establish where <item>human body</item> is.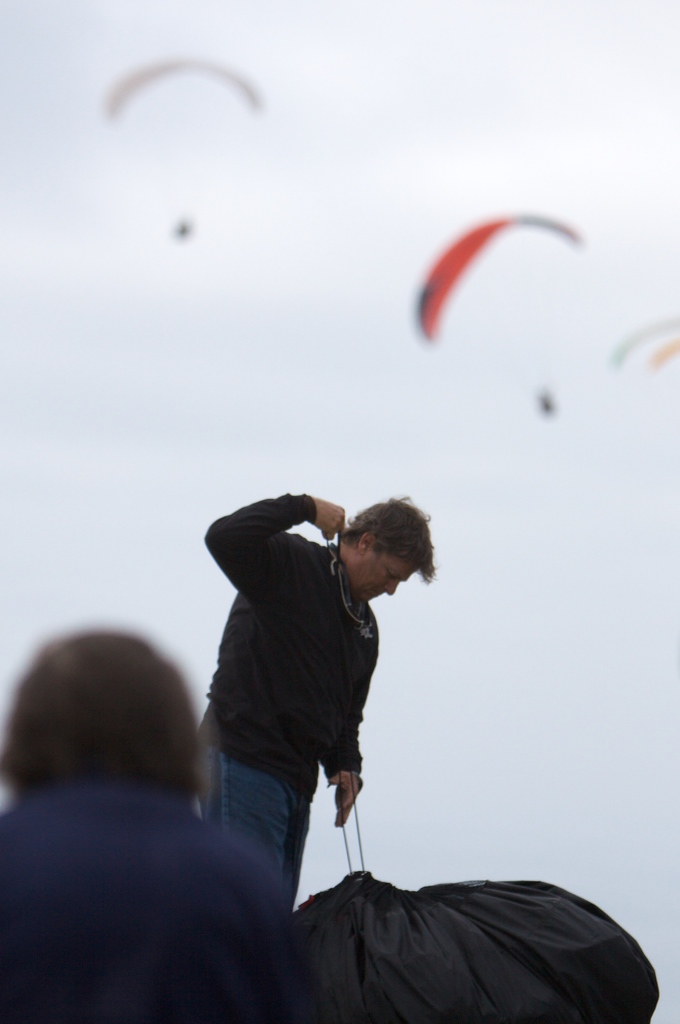
Established at {"x1": 0, "y1": 634, "x2": 311, "y2": 1023}.
